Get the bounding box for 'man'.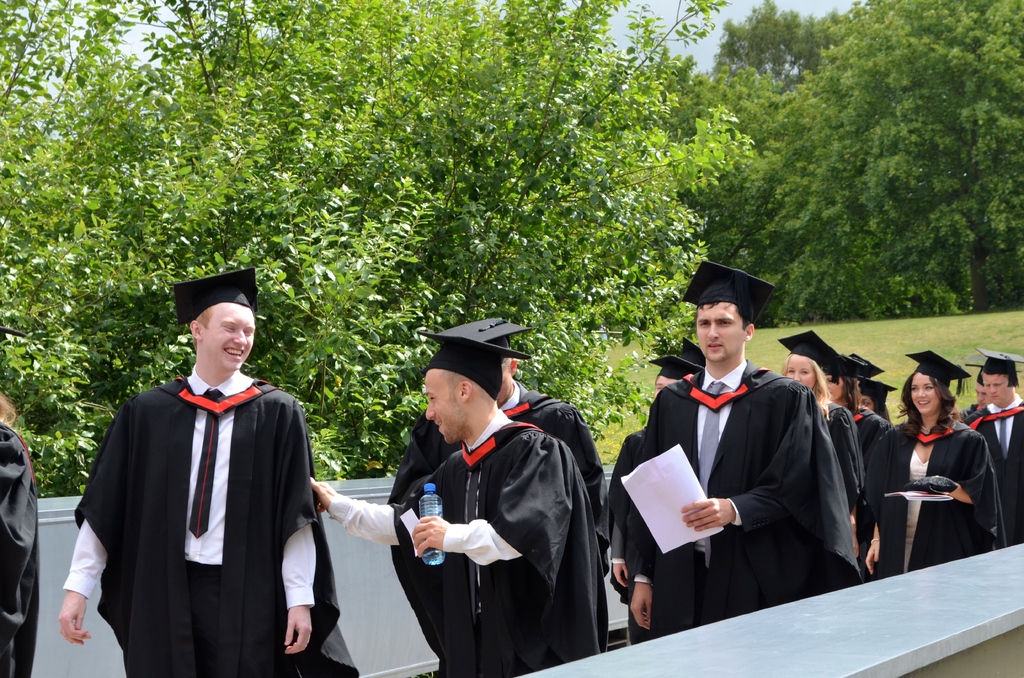
x1=385, y1=341, x2=611, y2=571.
